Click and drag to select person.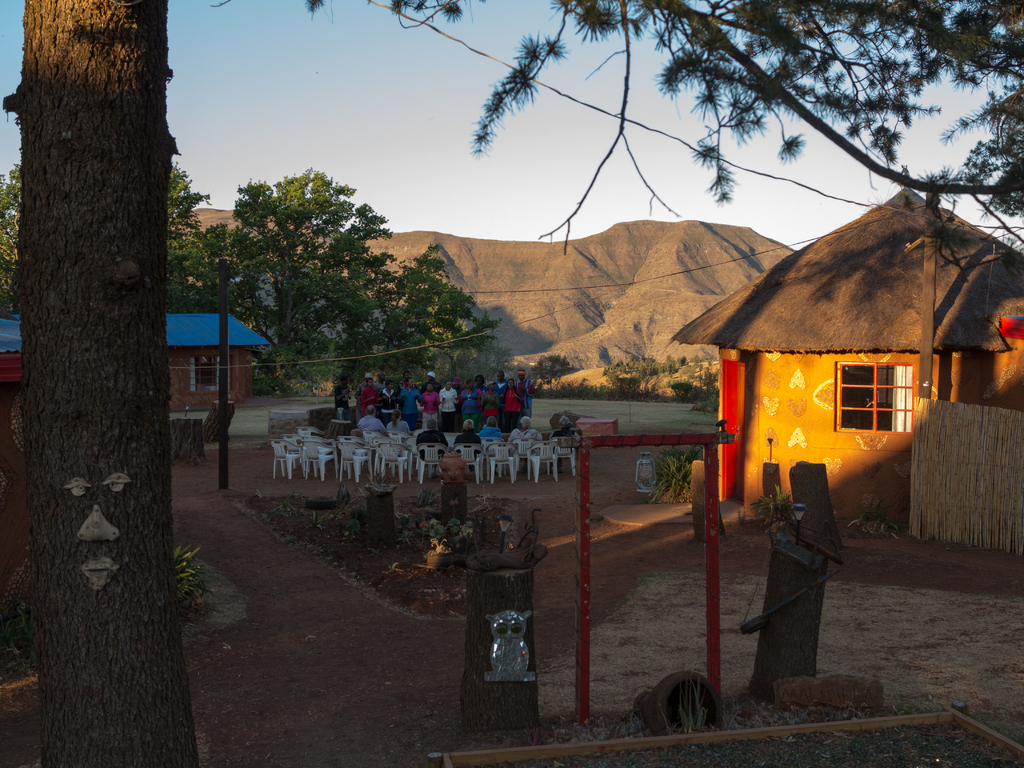
Selection: locate(440, 380, 454, 429).
